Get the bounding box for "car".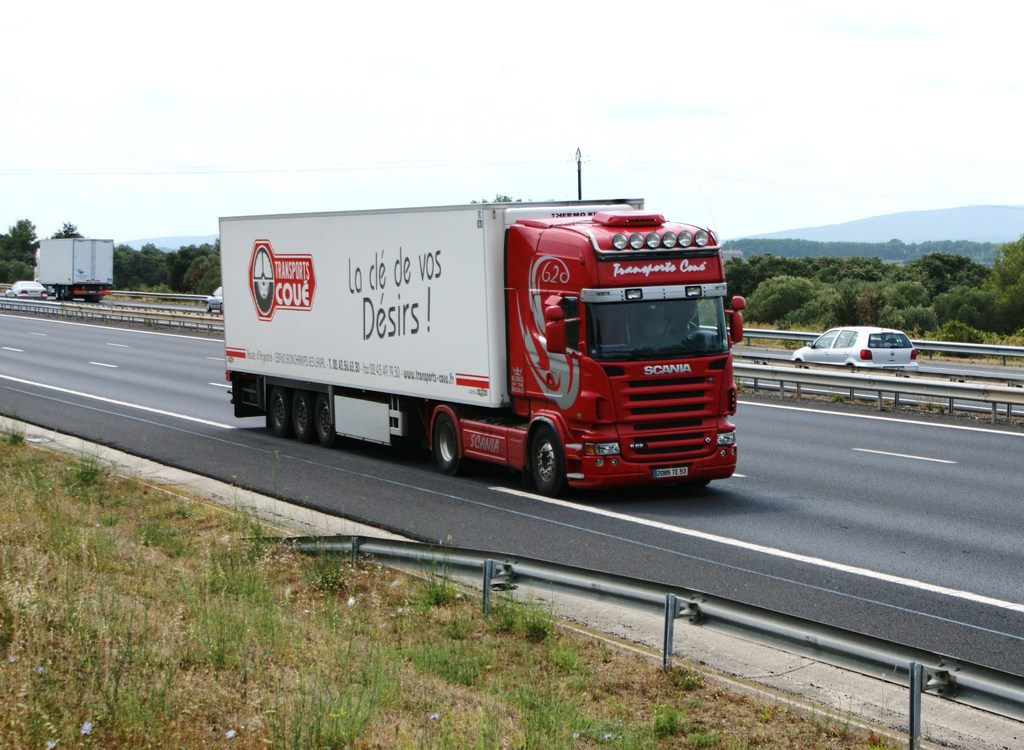
[left=203, top=285, right=224, bottom=315].
